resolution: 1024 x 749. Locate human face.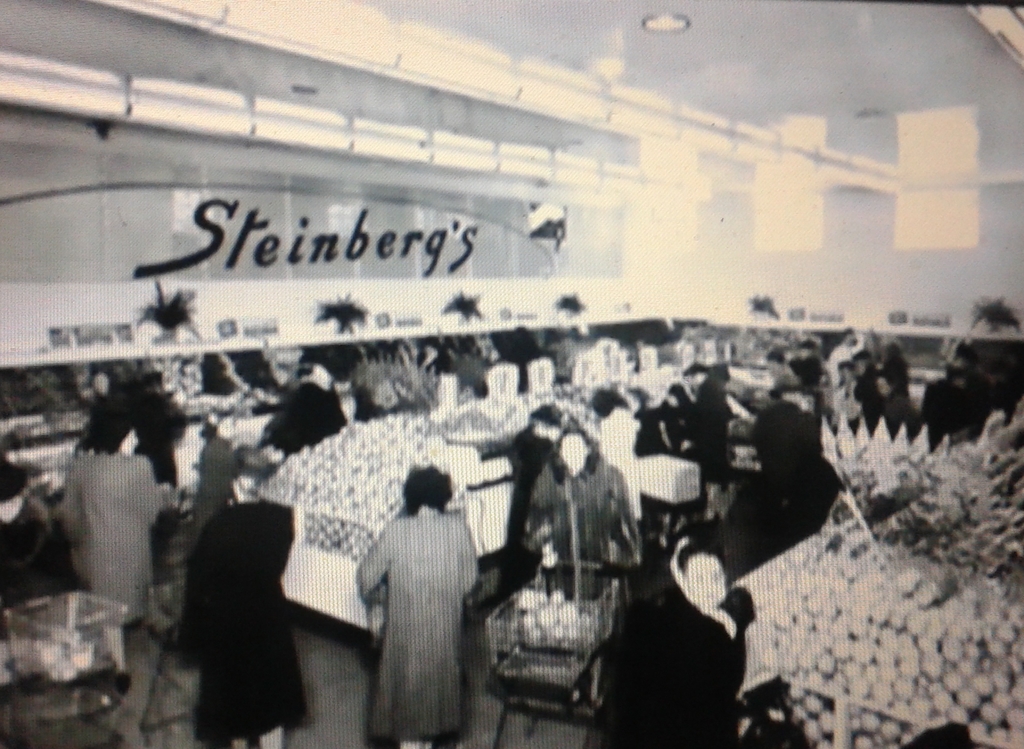
locate(559, 426, 598, 479).
